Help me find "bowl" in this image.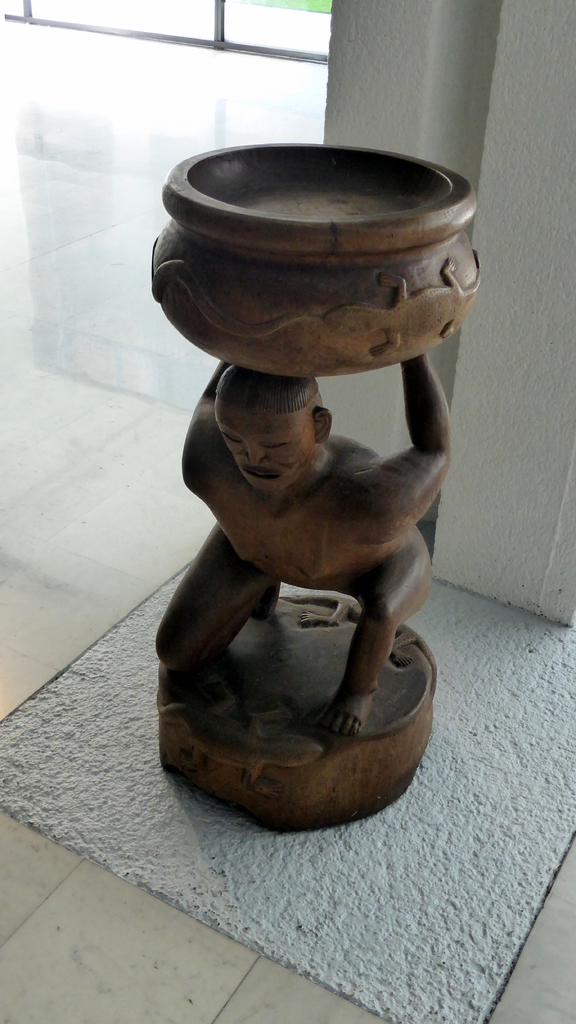
Found it: pyautogui.locateOnScreen(172, 156, 456, 350).
